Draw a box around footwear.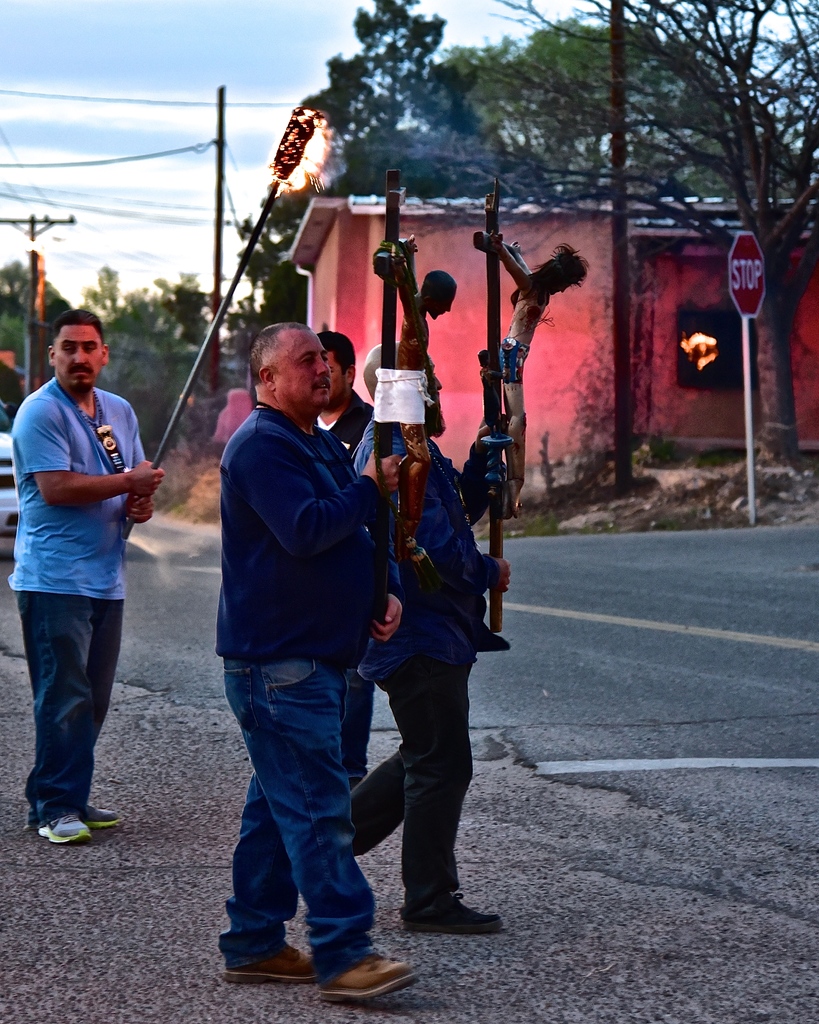
BBox(220, 940, 317, 984).
